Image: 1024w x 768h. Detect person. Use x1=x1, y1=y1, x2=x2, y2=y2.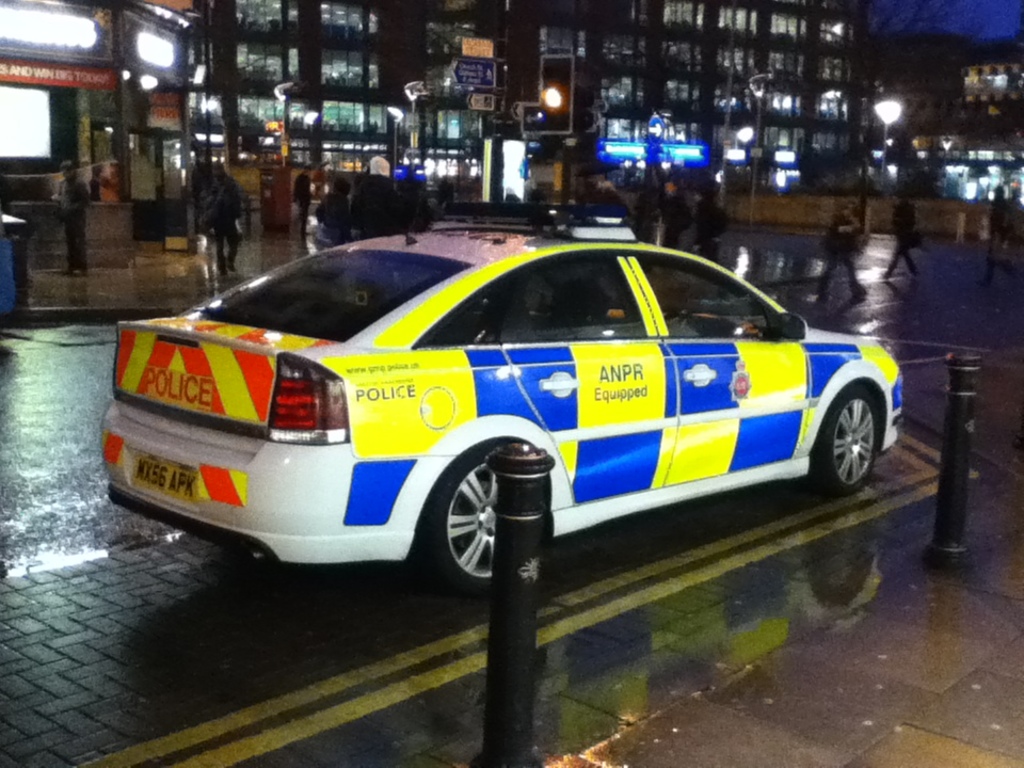
x1=660, y1=174, x2=692, y2=247.
